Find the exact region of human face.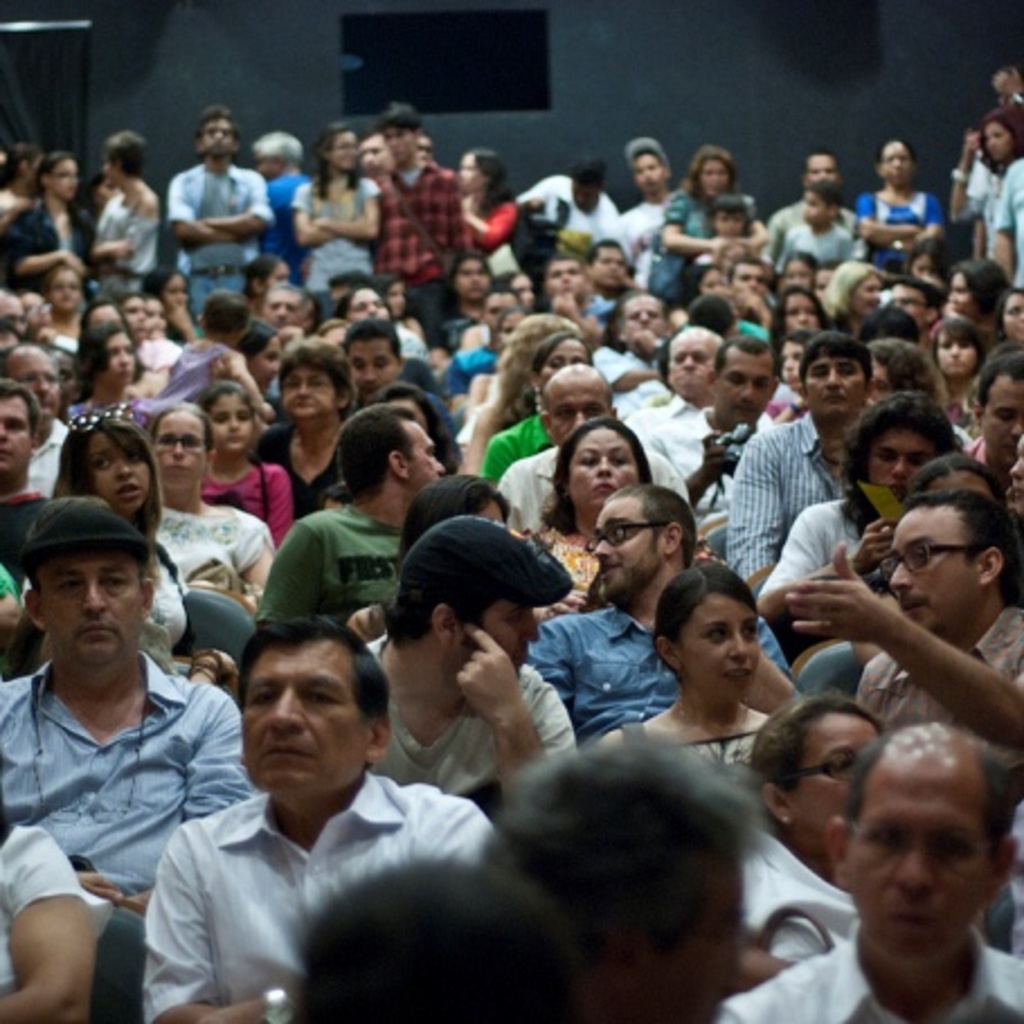
Exact region: <region>207, 385, 254, 459</region>.
